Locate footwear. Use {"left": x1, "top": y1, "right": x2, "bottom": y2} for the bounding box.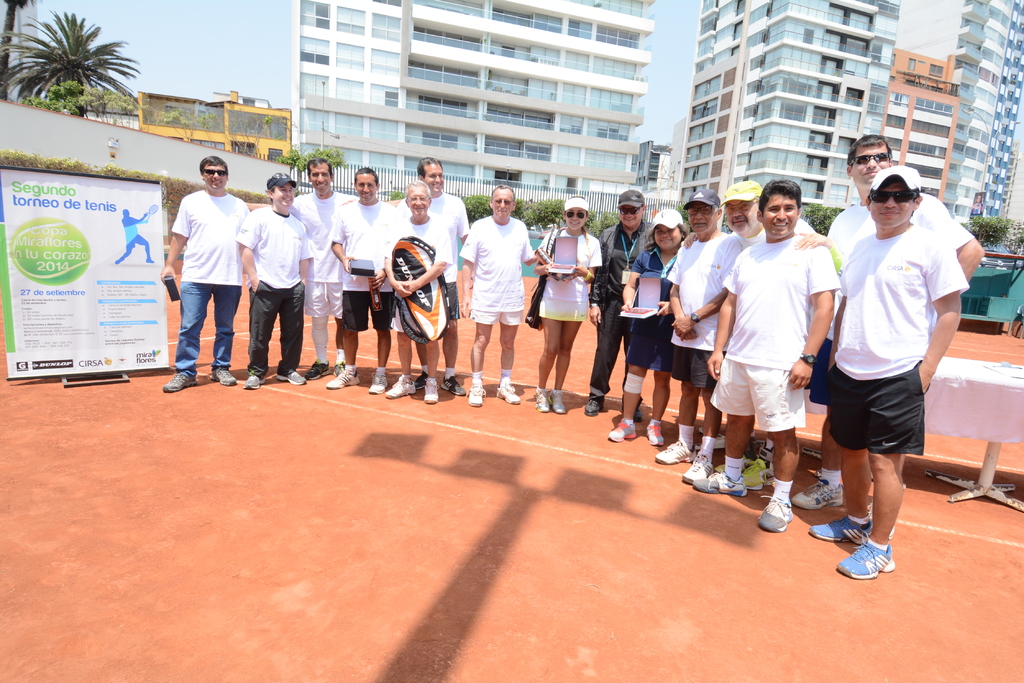
{"left": 838, "top": 535, "right": 894, "bottom": 581}.
